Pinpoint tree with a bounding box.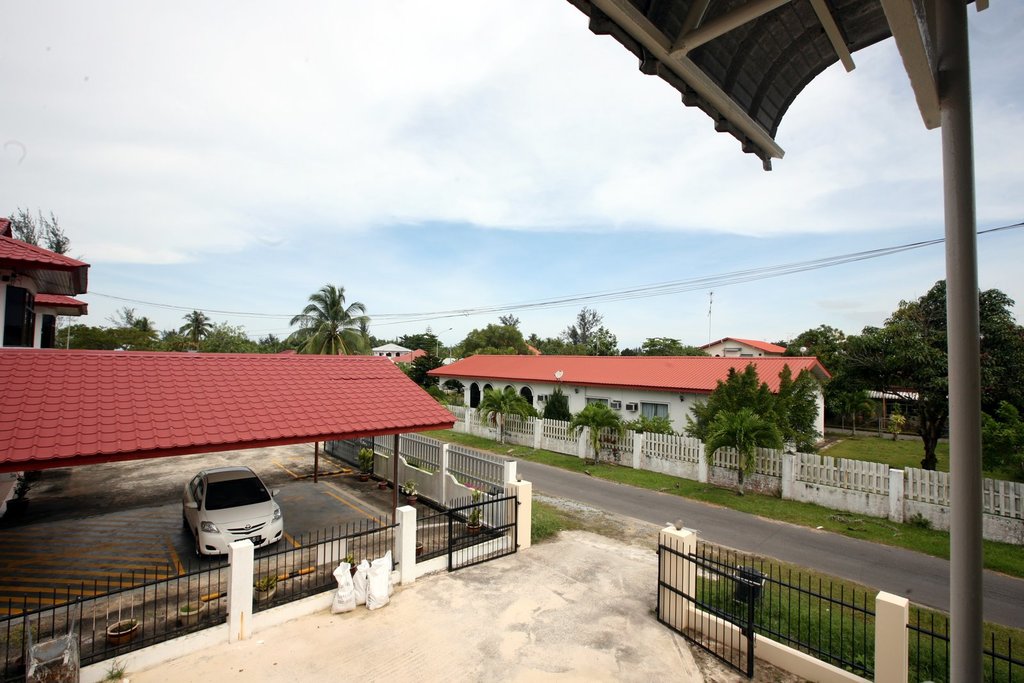
locate(54, 323, 102, 353).
